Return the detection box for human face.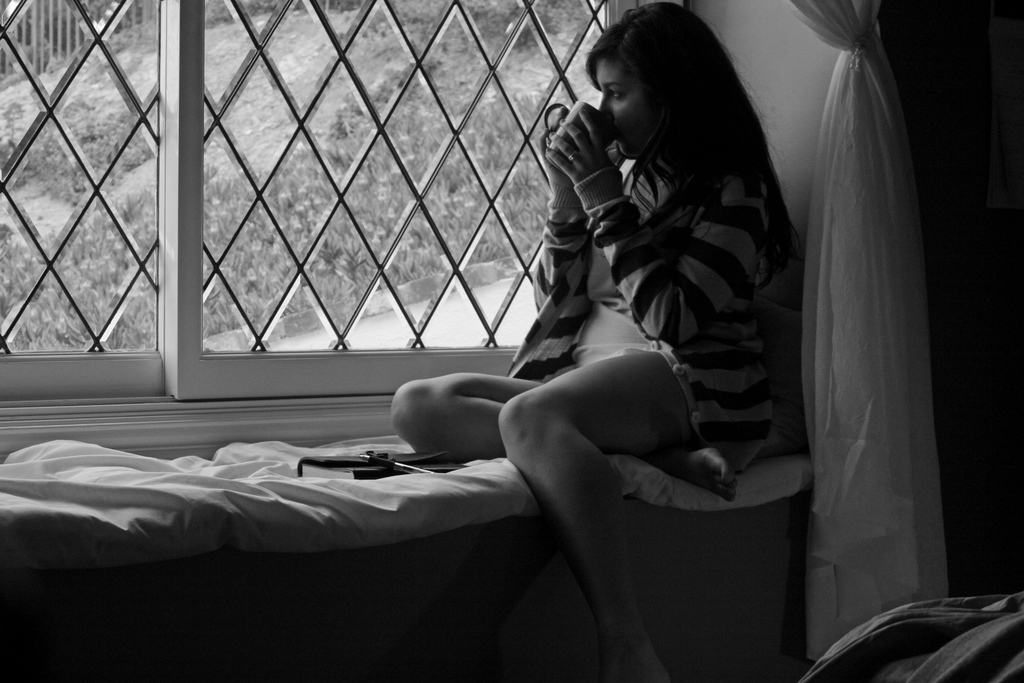
bbox=[597, 59, 653, 163].
